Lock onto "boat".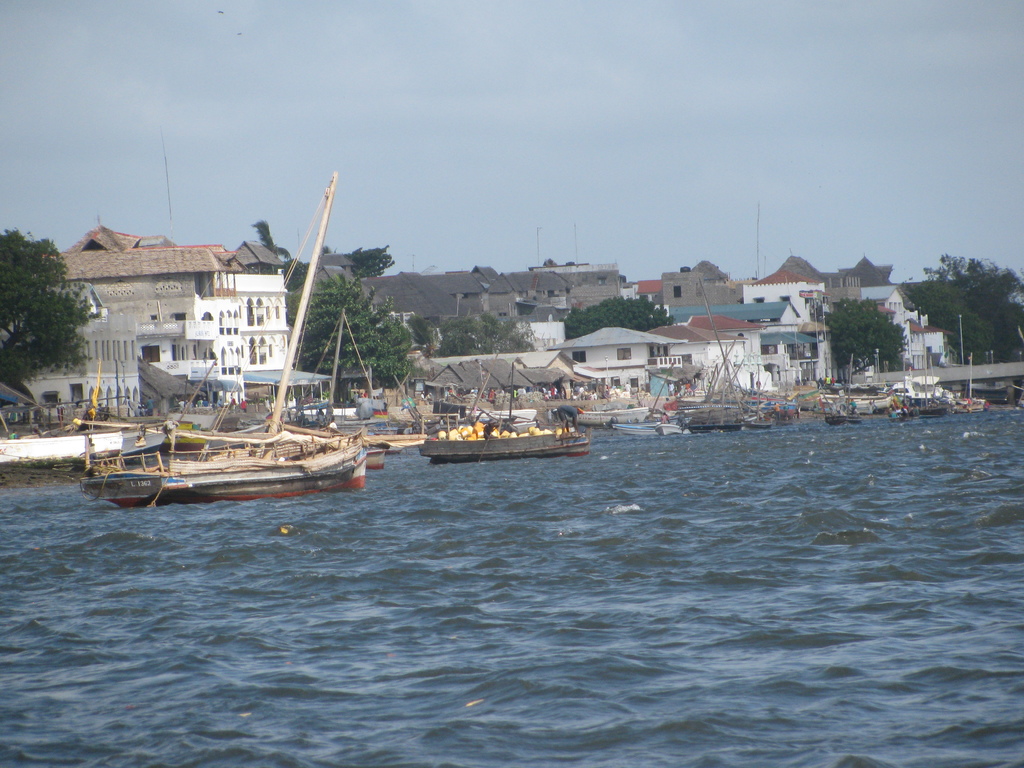
Locked: {"left": 406, "top": 392, "right": 608, "bottom": 463}.
